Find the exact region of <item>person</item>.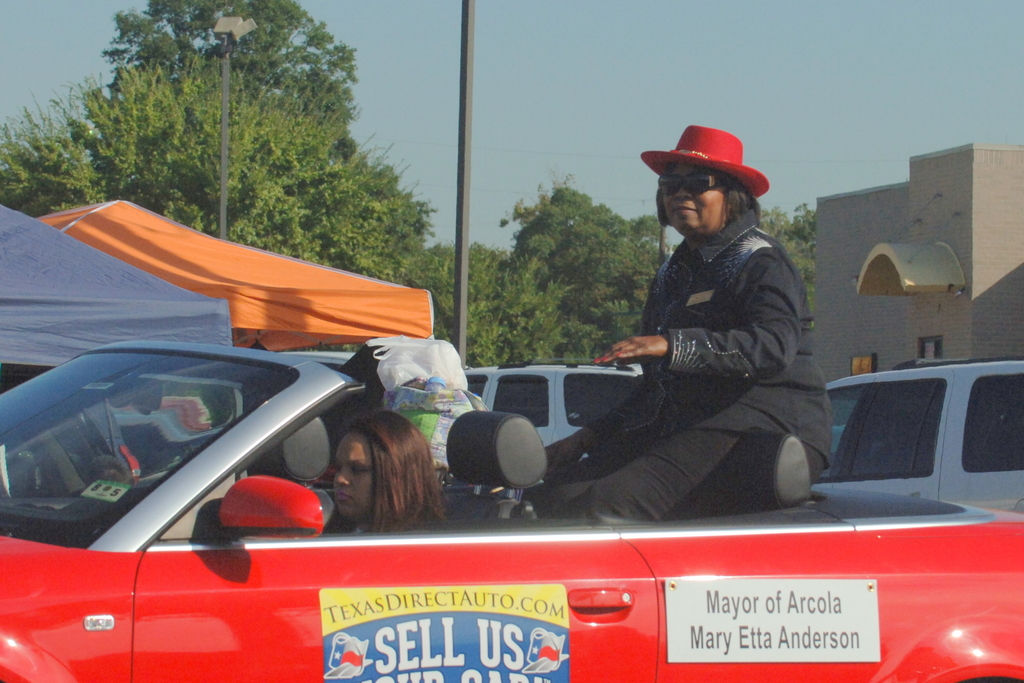
Exact region: <box>325,408,447,534</box>.
